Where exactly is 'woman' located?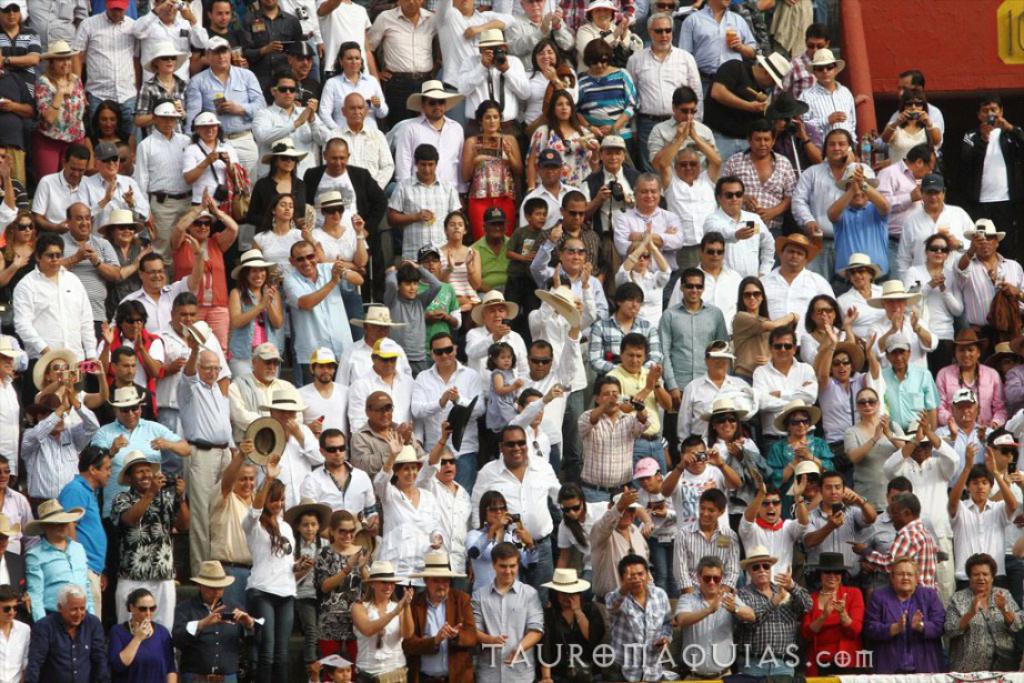
Its bounding box is detection(315, 42, 390, 139).
